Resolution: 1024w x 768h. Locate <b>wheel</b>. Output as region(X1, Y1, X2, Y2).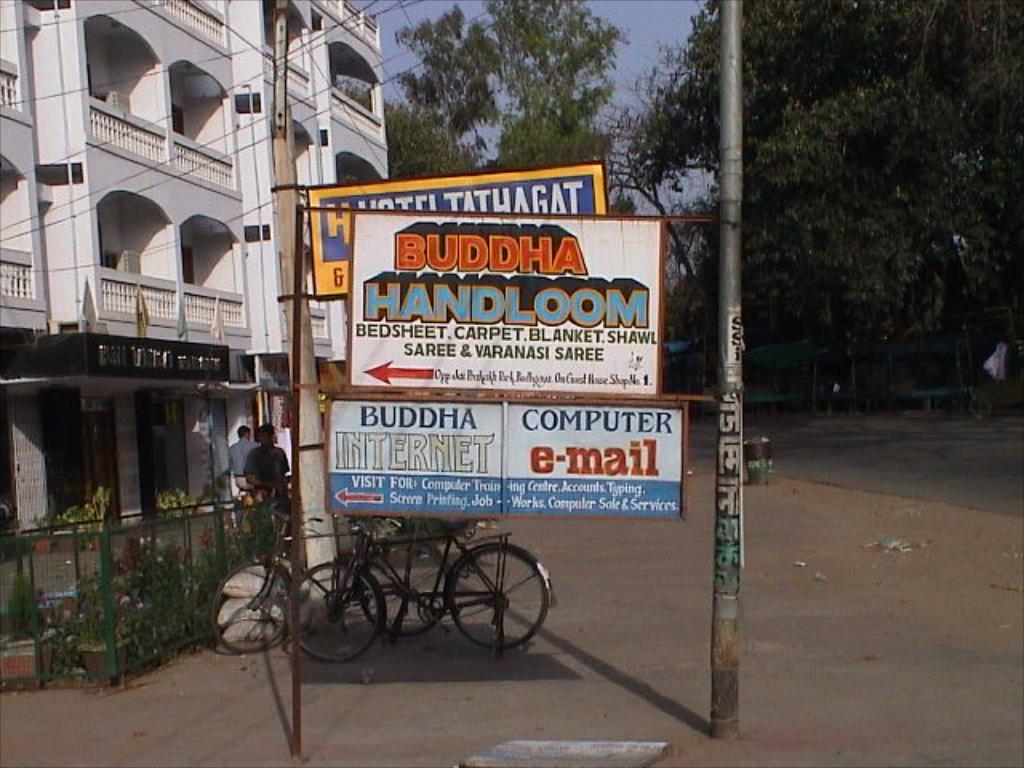
region(211, 560, 293, 654).
